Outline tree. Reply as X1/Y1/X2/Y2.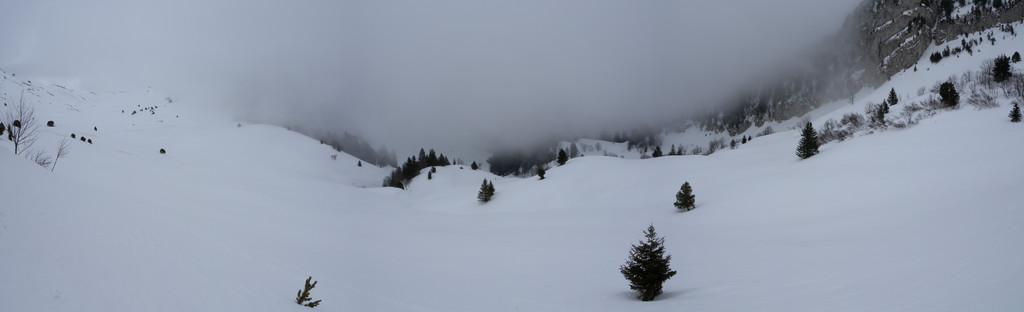
674/183/694/209.
